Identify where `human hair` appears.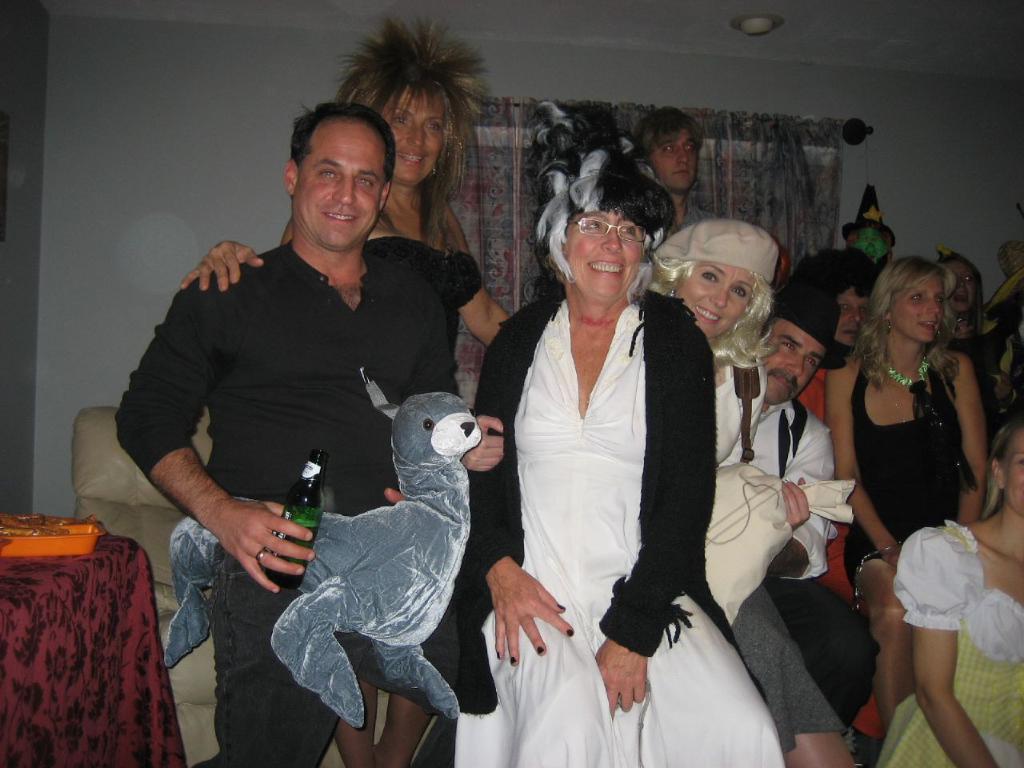
Appears at box=[318, 18, 486, 210].
